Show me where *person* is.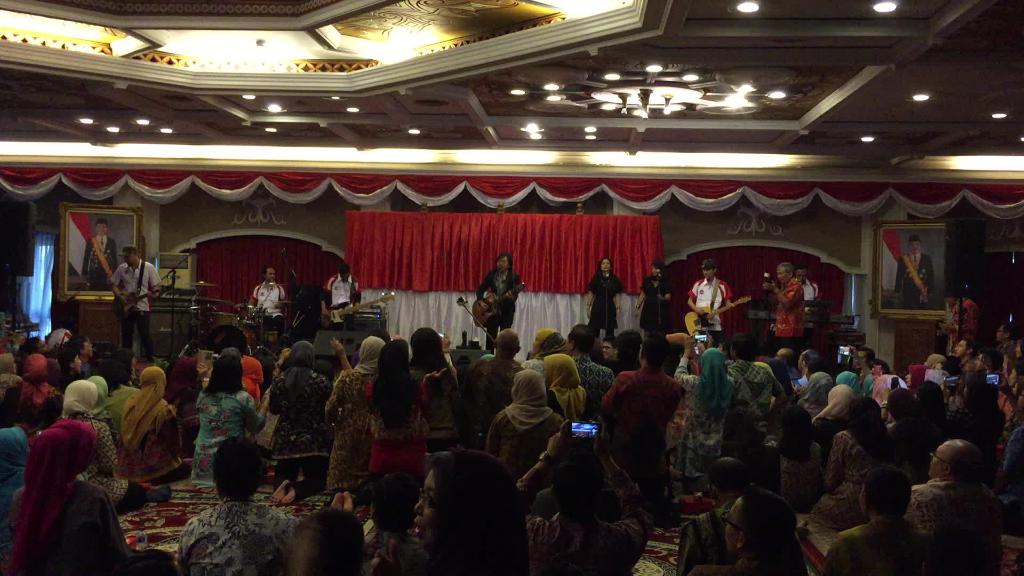
*person* is at 323/257/362/324.
